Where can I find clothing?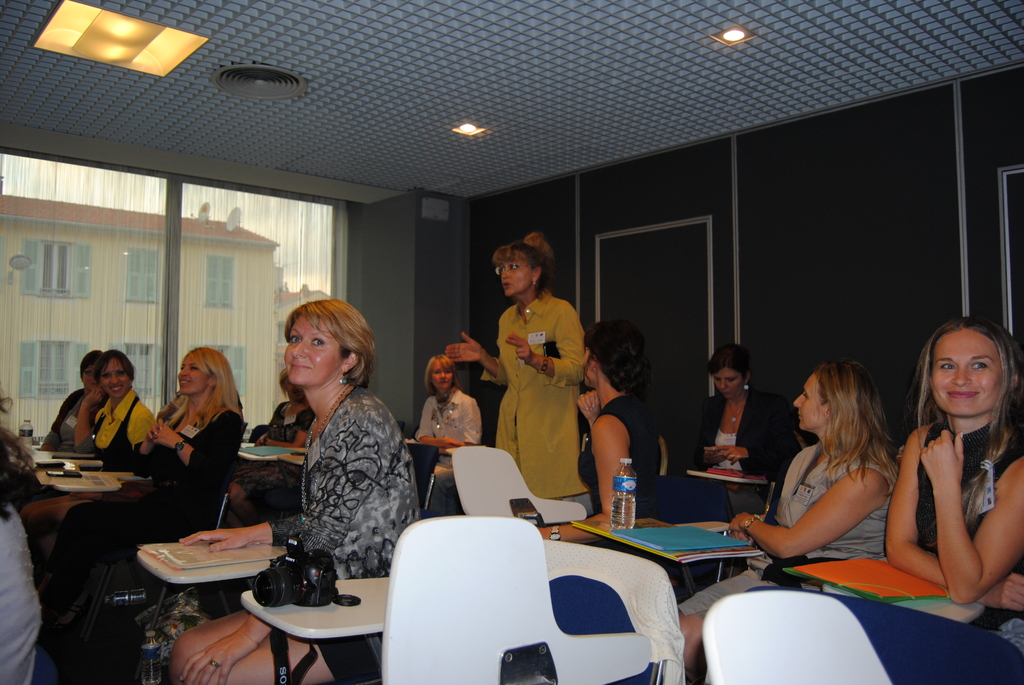
You can find it at (582, 390, 671, 523).
